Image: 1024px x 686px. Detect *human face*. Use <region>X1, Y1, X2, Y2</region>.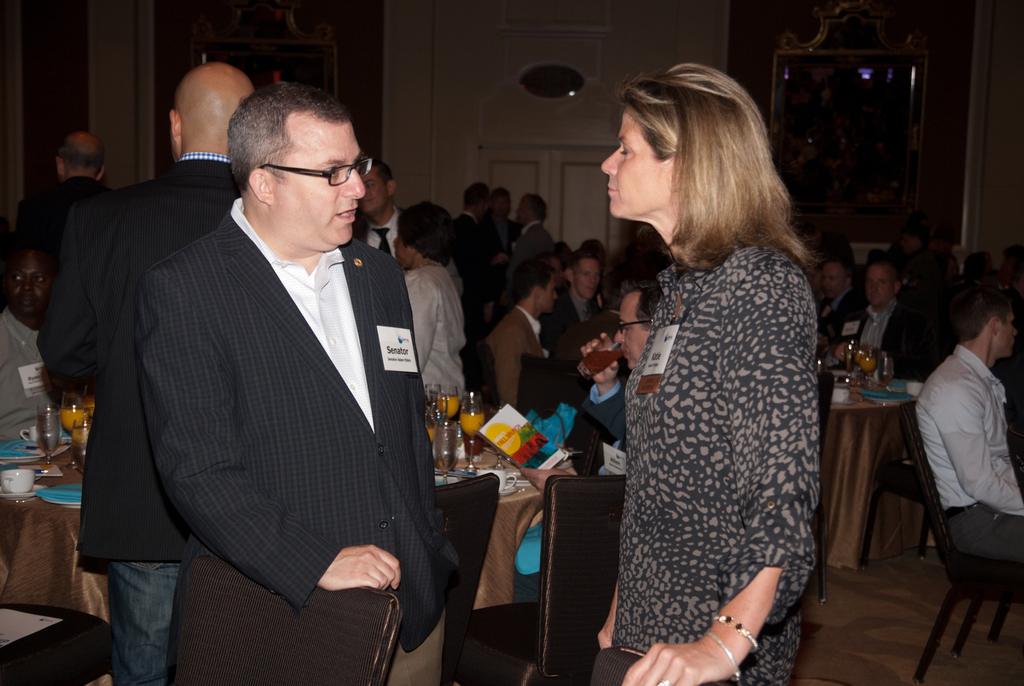
<region>822, 266, 847, 300</region>.
